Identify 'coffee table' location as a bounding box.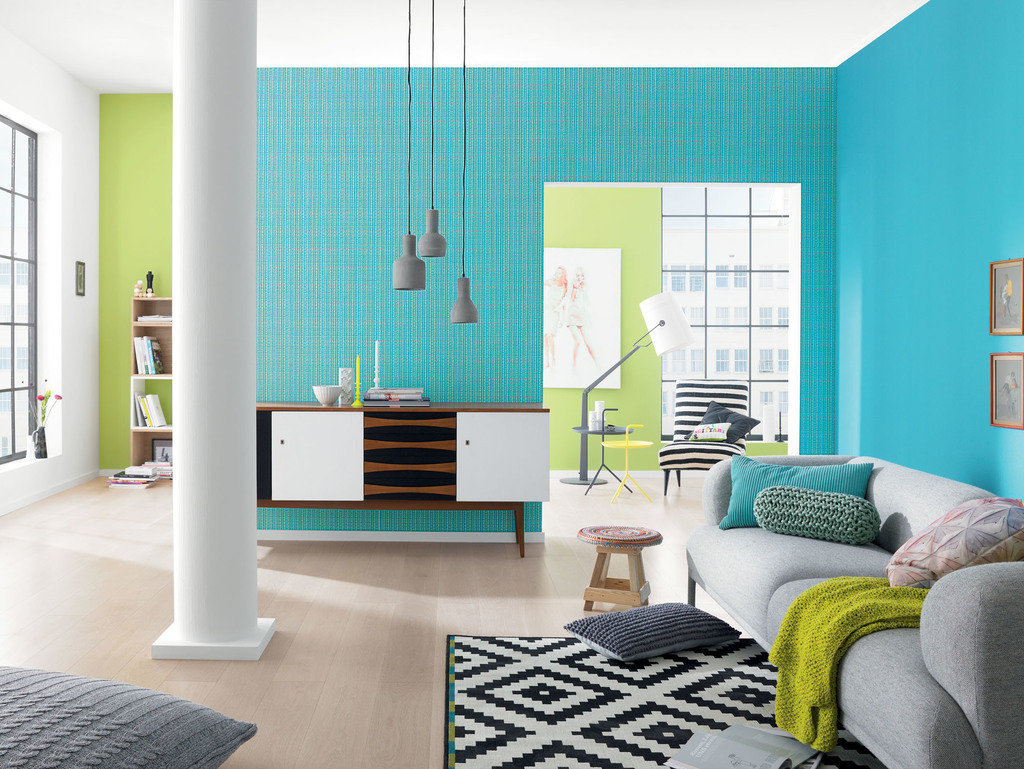
{"left": 572, "top": 421, "right": 641, "bottom": 501}.
